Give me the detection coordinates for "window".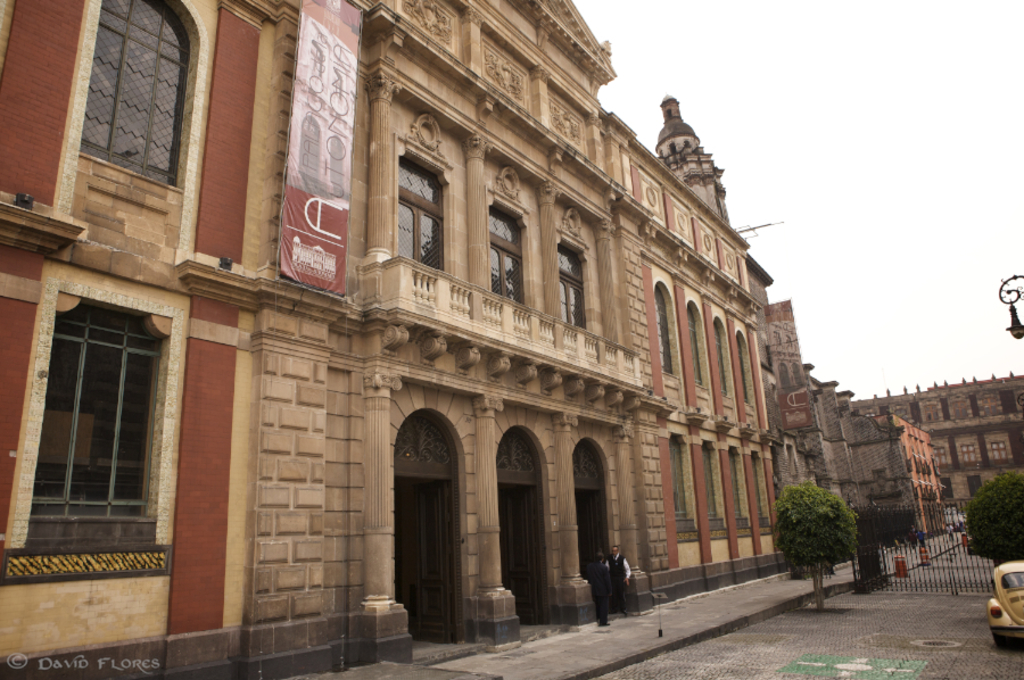
[711,324,730,398].
